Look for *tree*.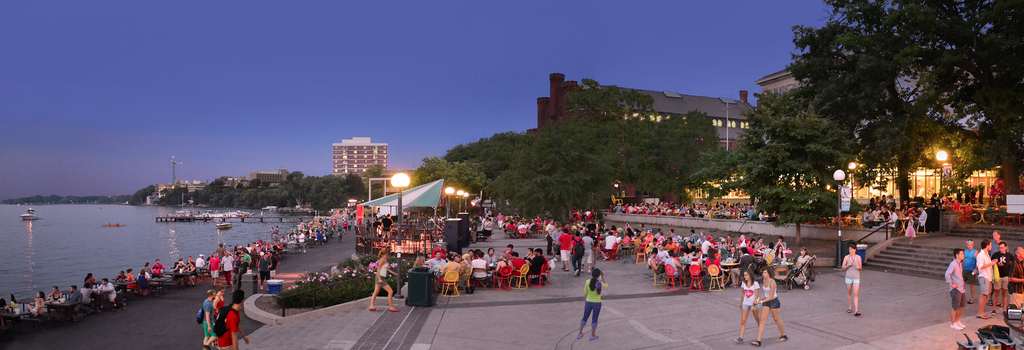
Found: <bbox>740, 71, 858, 212</bbox>.
